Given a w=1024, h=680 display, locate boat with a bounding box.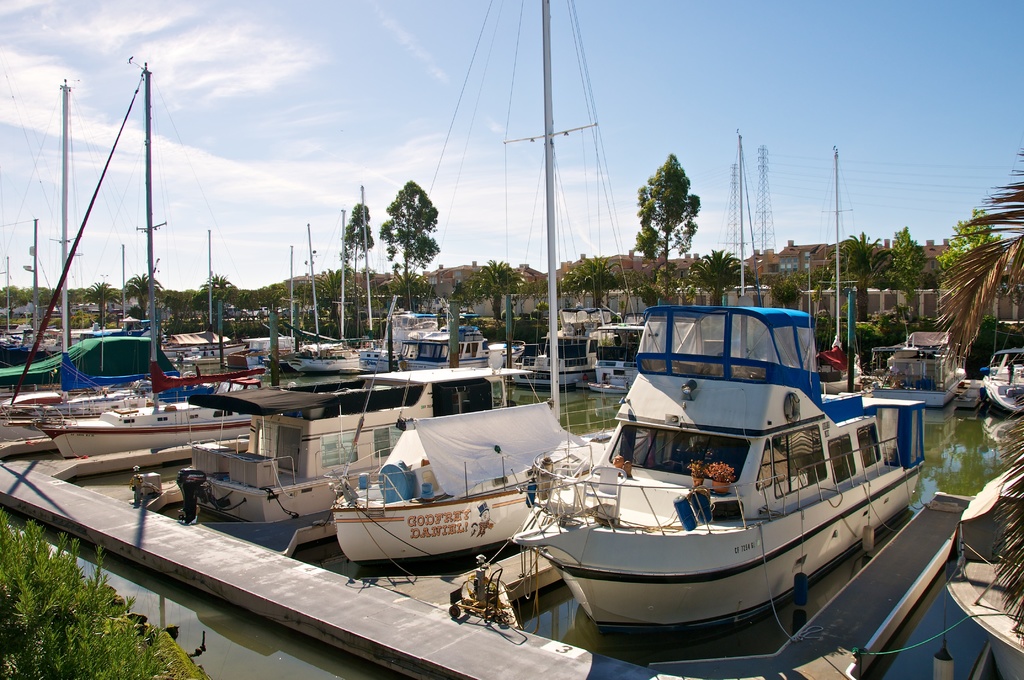
Located: <bbox>148, 365, 539, 558</bbox>.
